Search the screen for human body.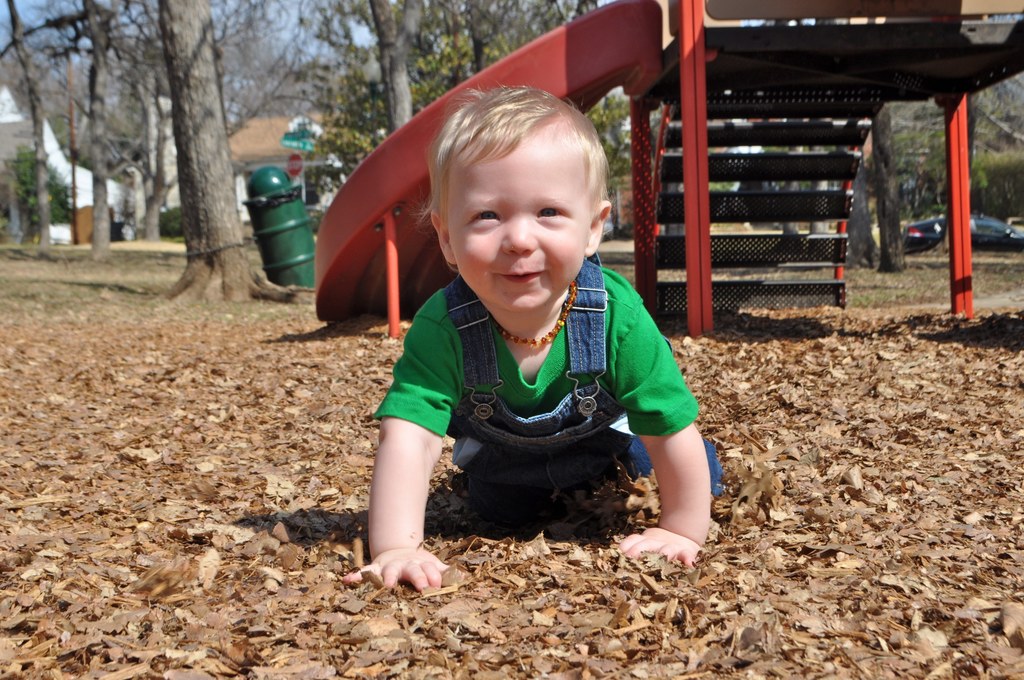
Found at 336 102 724 563.
